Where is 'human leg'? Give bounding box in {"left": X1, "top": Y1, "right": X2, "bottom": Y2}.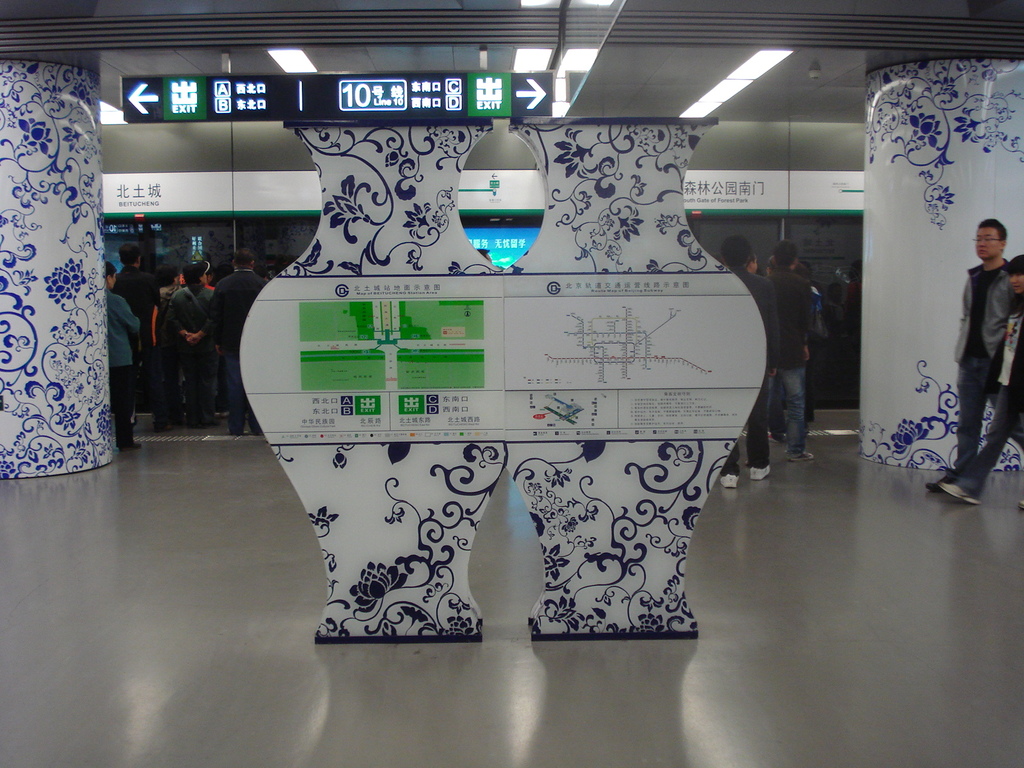
{"left": 723, "top": 449, "right": 740, "bottom": 490}.
